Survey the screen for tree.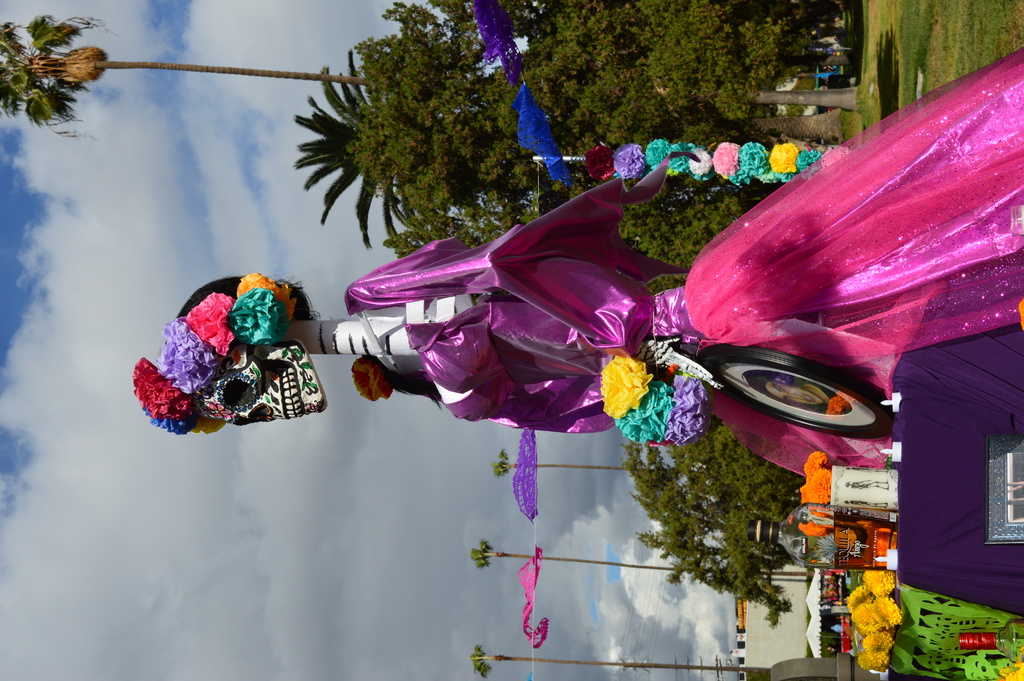
Survey found: Rect(467, 538, 699, 578).
